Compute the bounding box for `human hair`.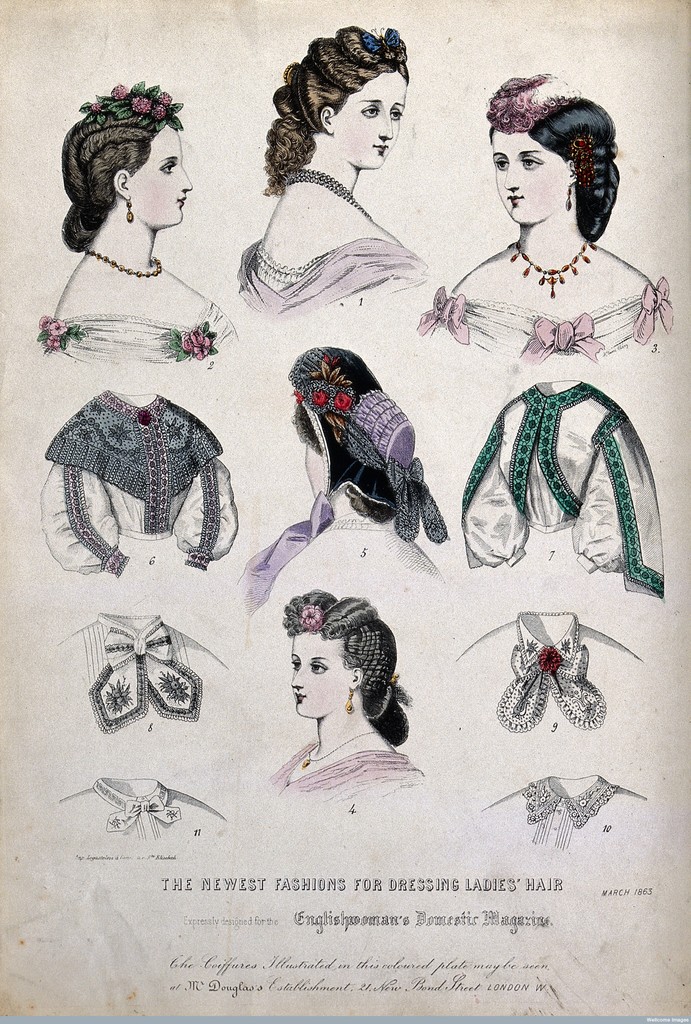
select_region(279, 583, 415, 748).
